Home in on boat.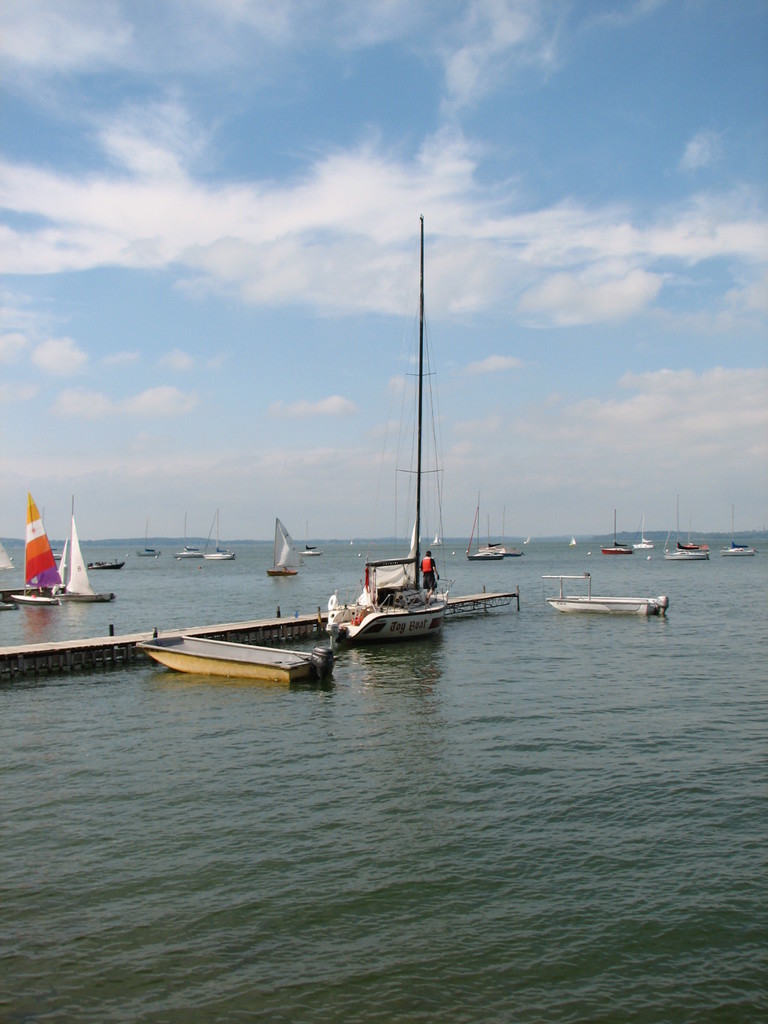
Homed in at bbox=(668, 501, 707, 567).
